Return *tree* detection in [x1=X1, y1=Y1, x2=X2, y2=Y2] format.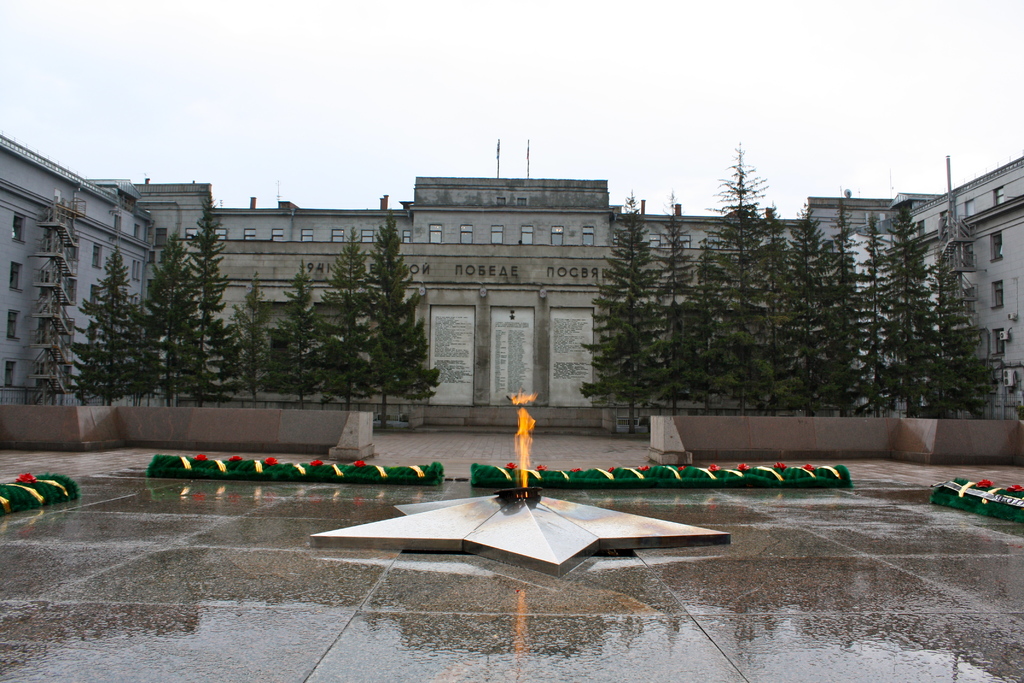
[x1=353, y1=211, x2=440, y2=426].
